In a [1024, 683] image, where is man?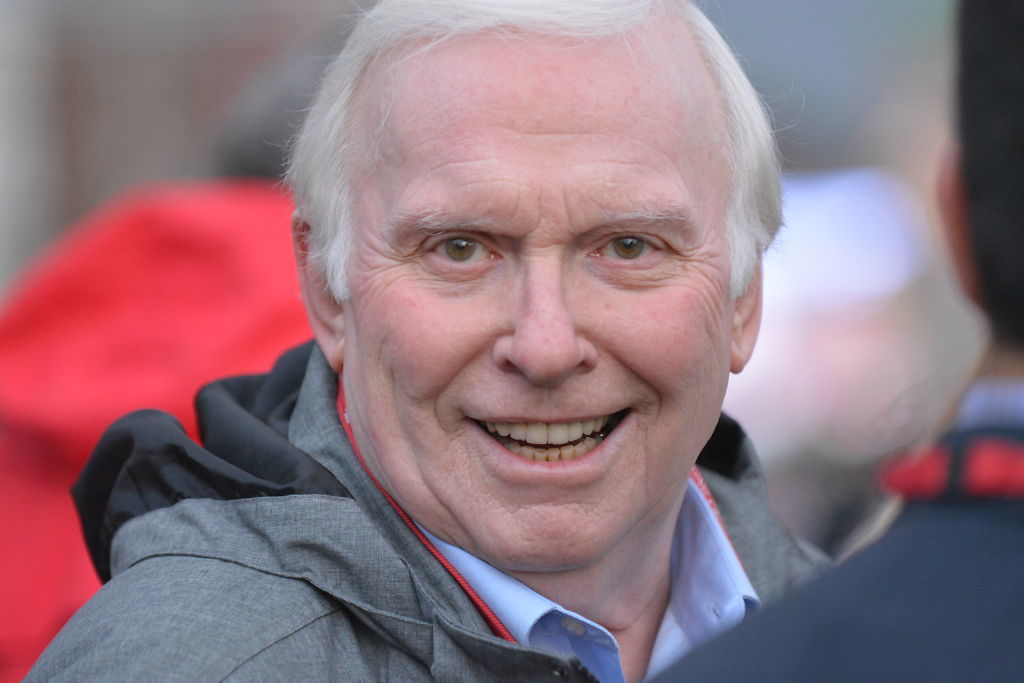
select_region(44, 26, 932, 668).
